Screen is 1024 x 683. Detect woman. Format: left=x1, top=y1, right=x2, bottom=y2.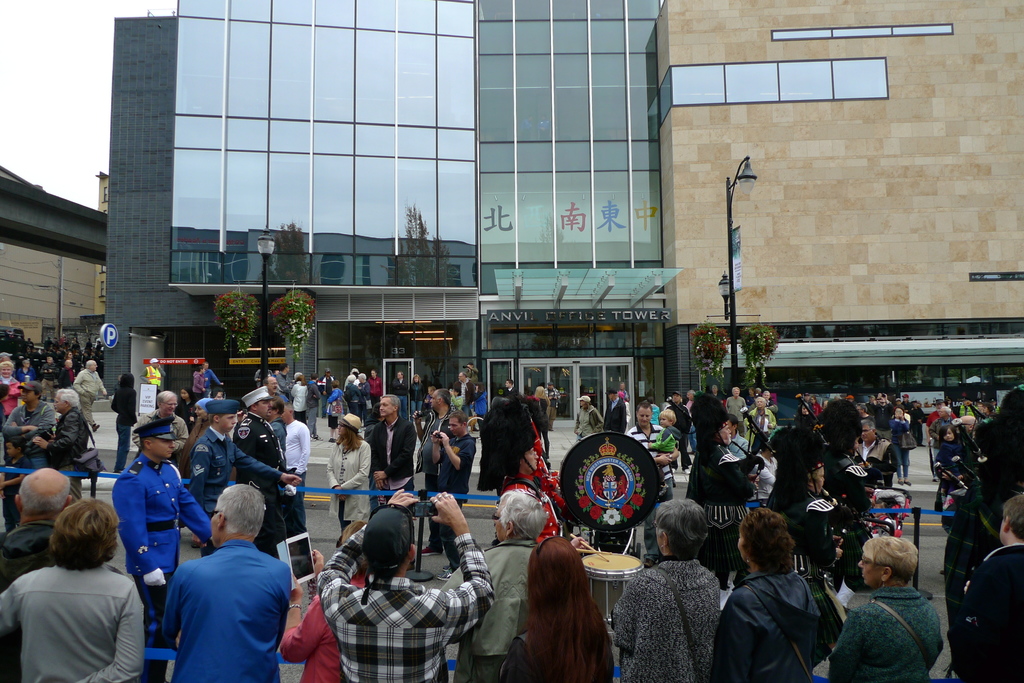
left=711, top=500, right=833, bottom=682.
